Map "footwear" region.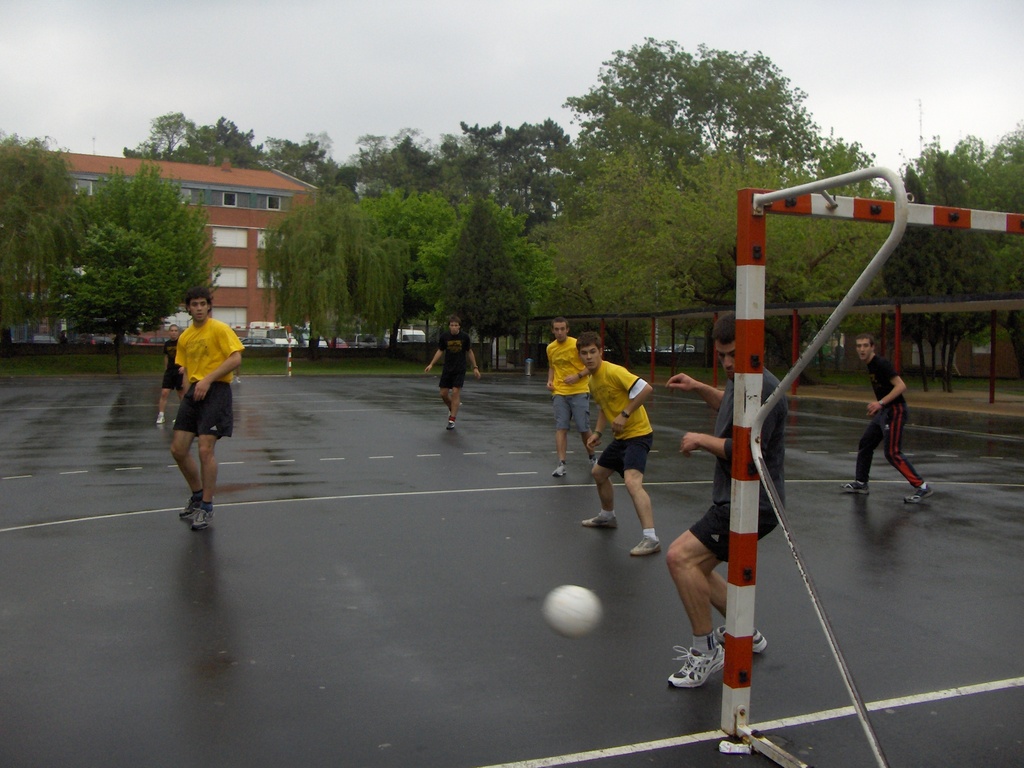
Mapped to l=837, t=477, r=872, b=497.
